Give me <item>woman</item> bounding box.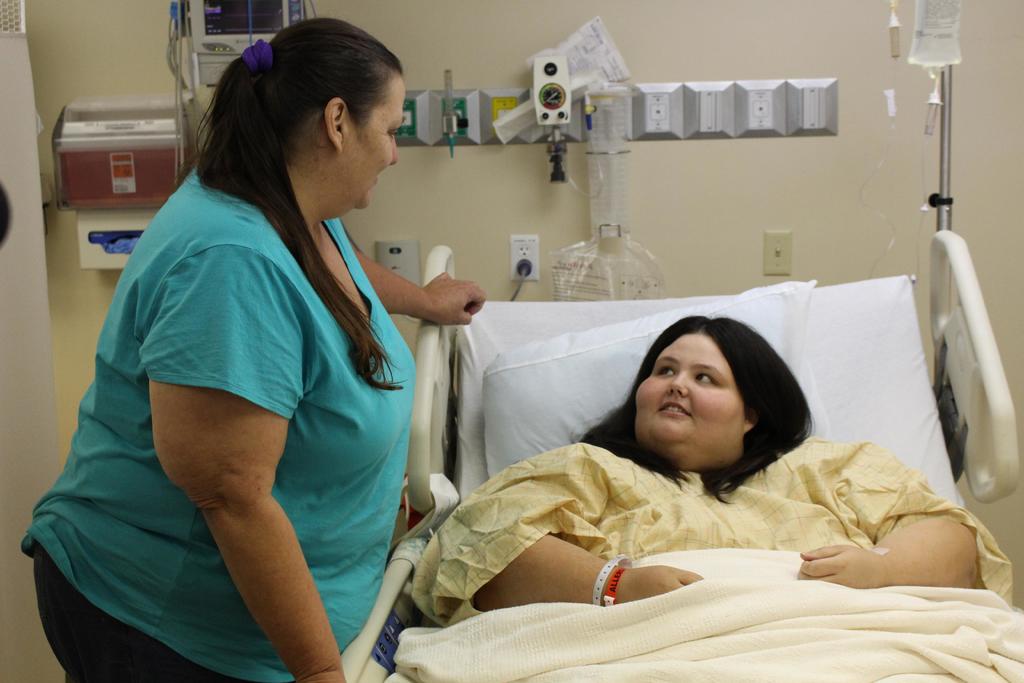
(left=417, top=288, right=1007, bottom=630).
